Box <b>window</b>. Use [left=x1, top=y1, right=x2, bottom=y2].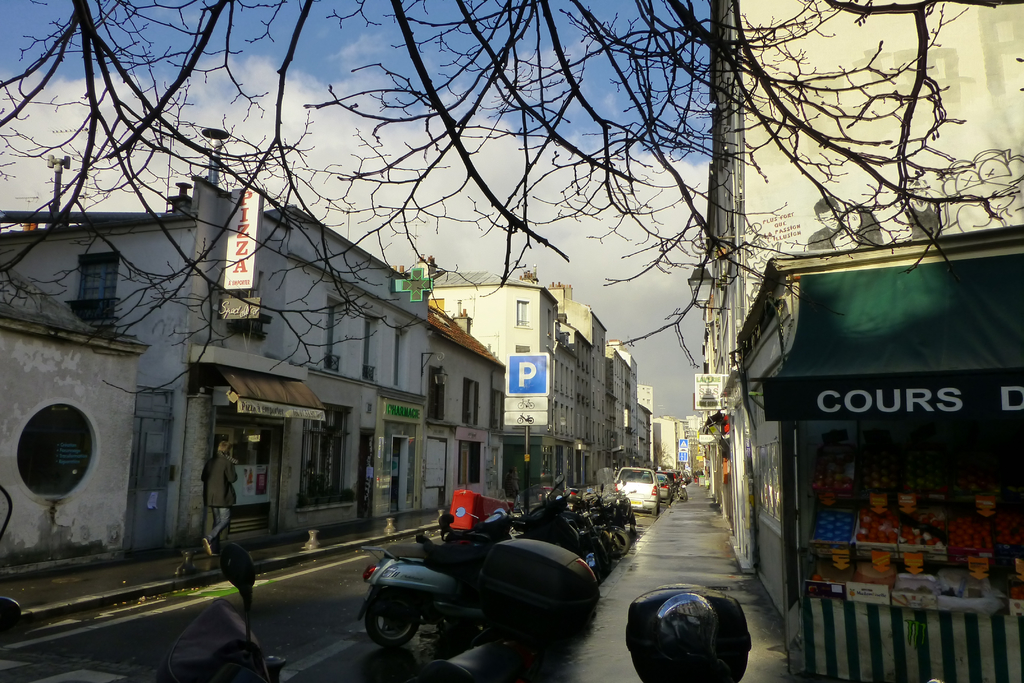
[left=82, top=256, right=120, bottom=305].
